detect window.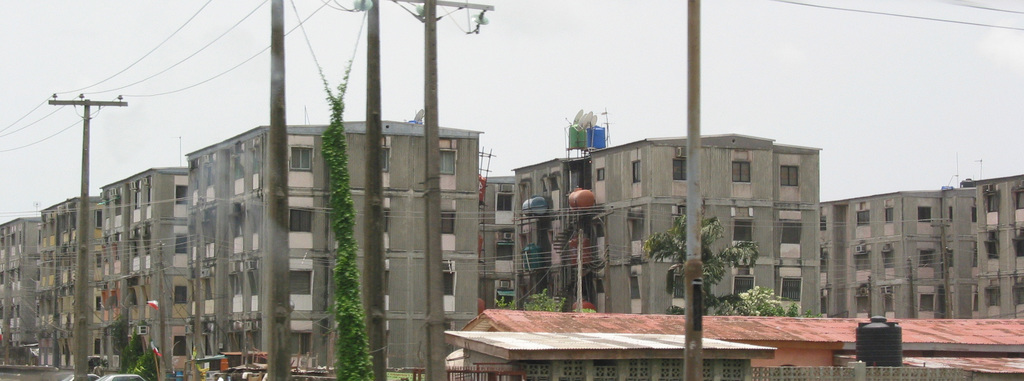
Detected at <bbox>177, 186, 185, 207</bbox>.
